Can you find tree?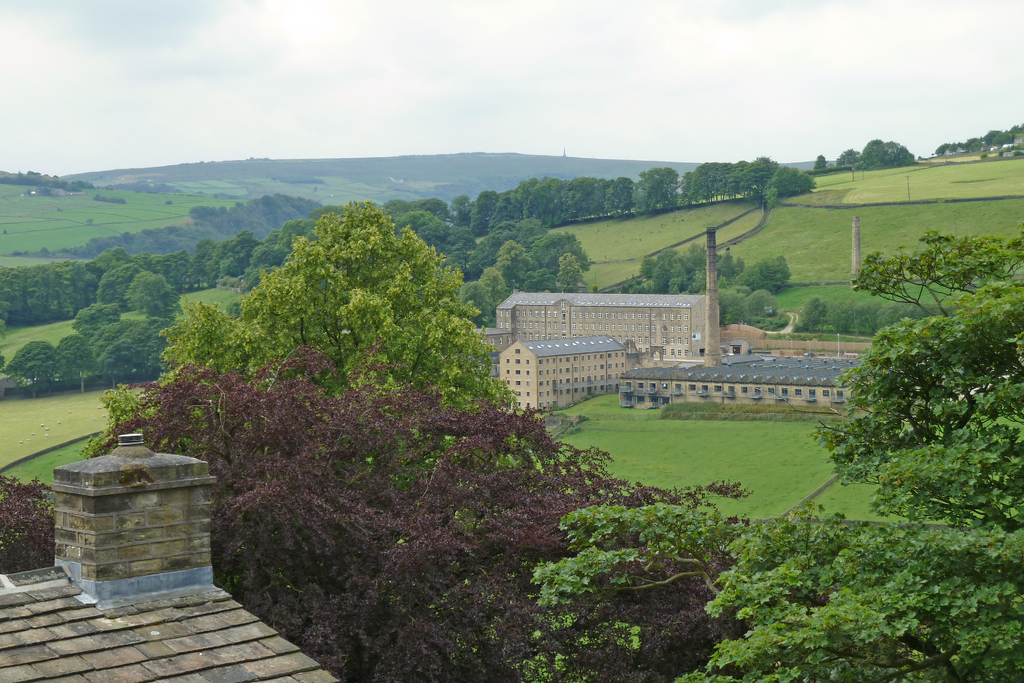
Yes, bounding box: {"left": 86, "top": 186, "right": 523, "bottom": 509}.
